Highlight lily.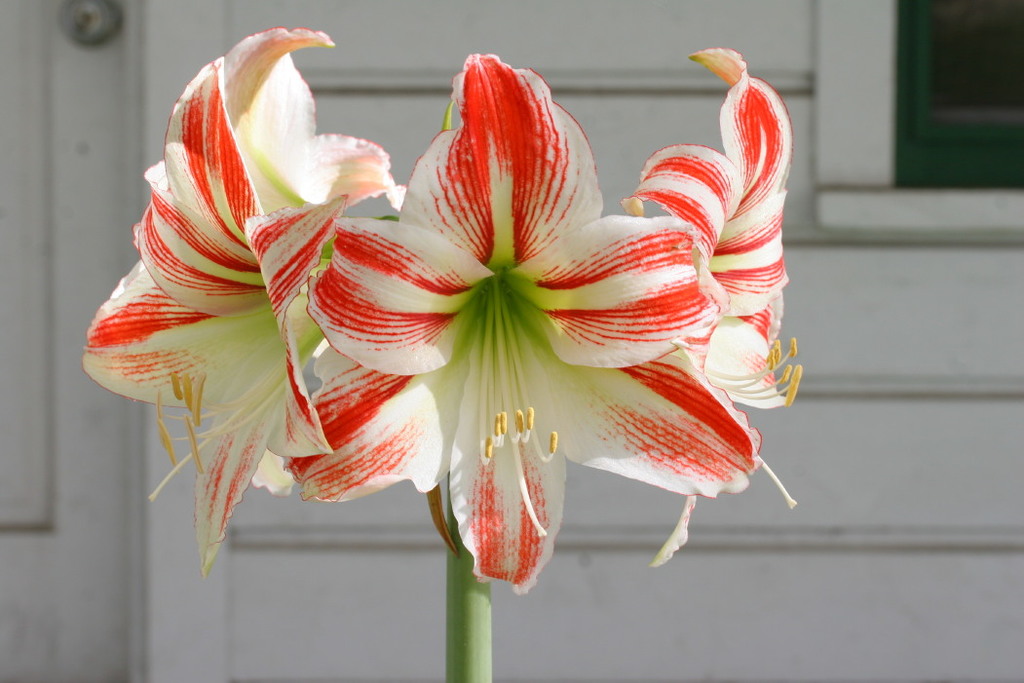
Highlighted region: [625,41,802,569].
